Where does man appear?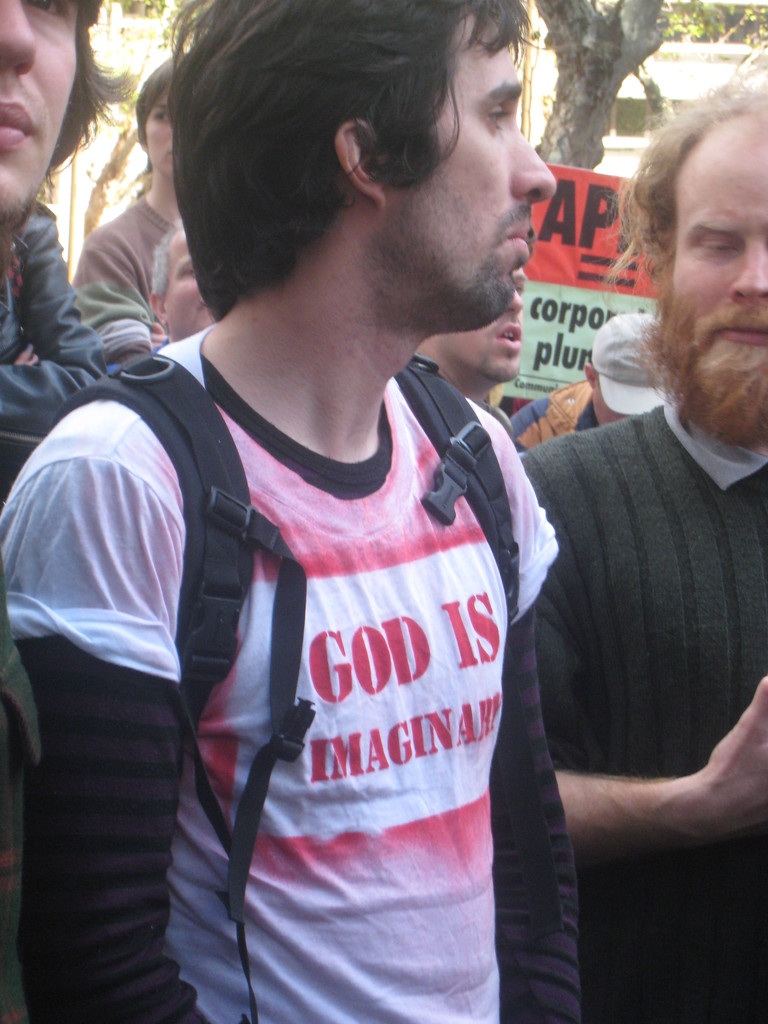
Appears at <box>513,310,667,454</box>.
